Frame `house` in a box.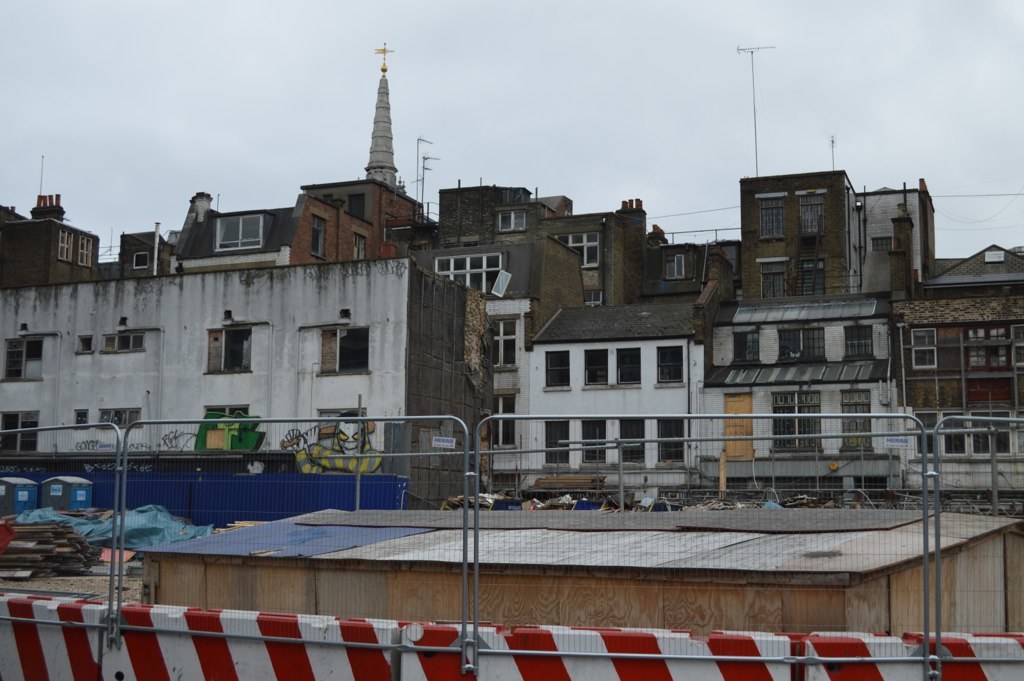
[x1=699, y1=290, x2=918, y2=496].
